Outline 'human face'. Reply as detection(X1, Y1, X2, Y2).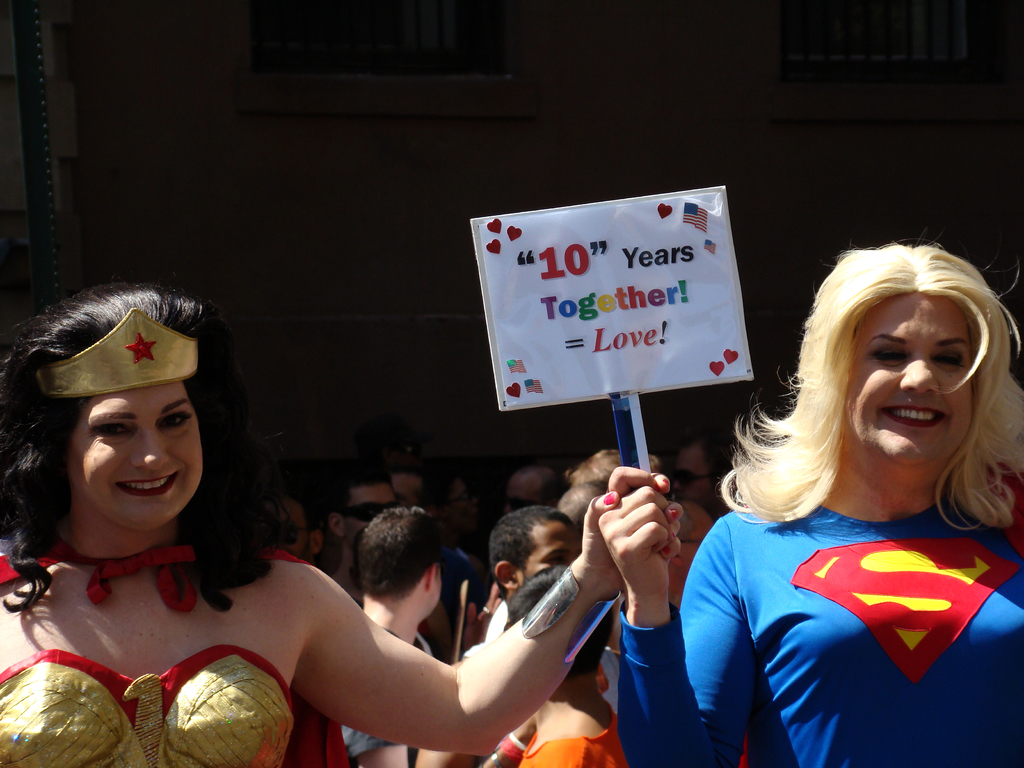
detection(845, 291, 976, 462).
